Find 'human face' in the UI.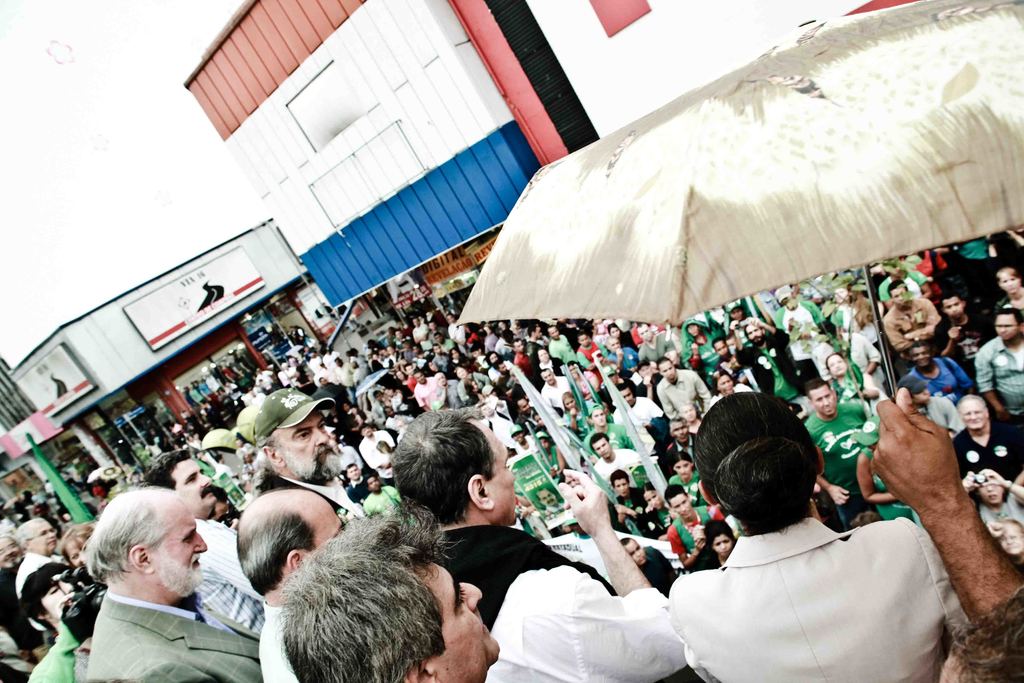
UI element at box=[521, 401, 531, 415].
